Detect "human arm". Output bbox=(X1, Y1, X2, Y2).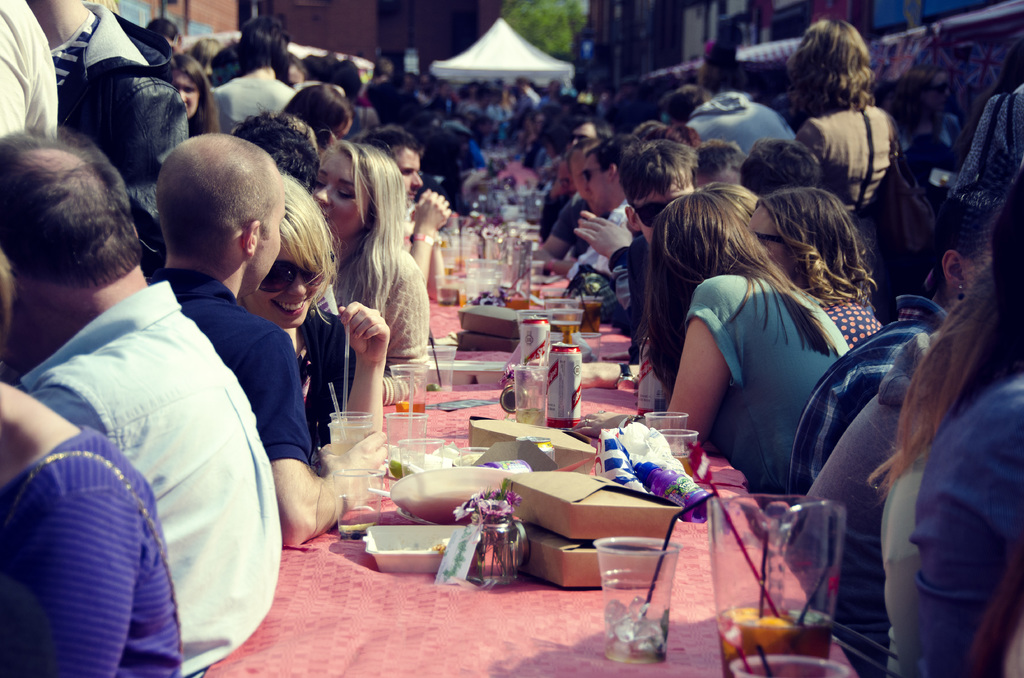
bbox=(378, 247, 439, 403).
